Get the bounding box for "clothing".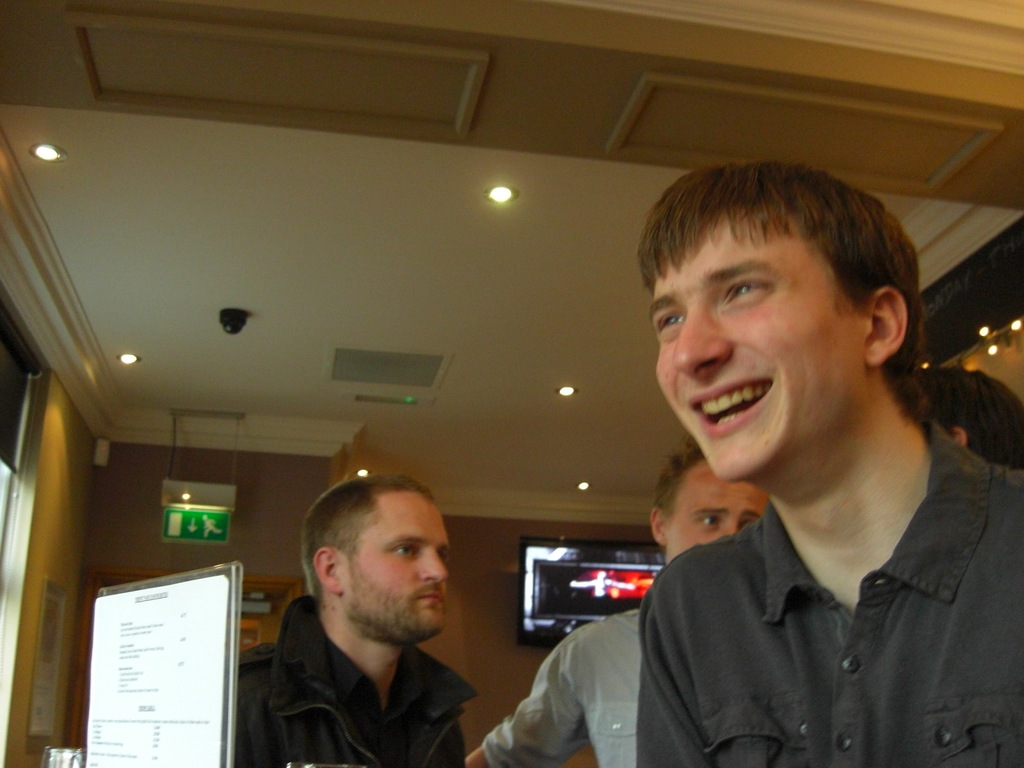
rect(228, 595, 495, 767).
